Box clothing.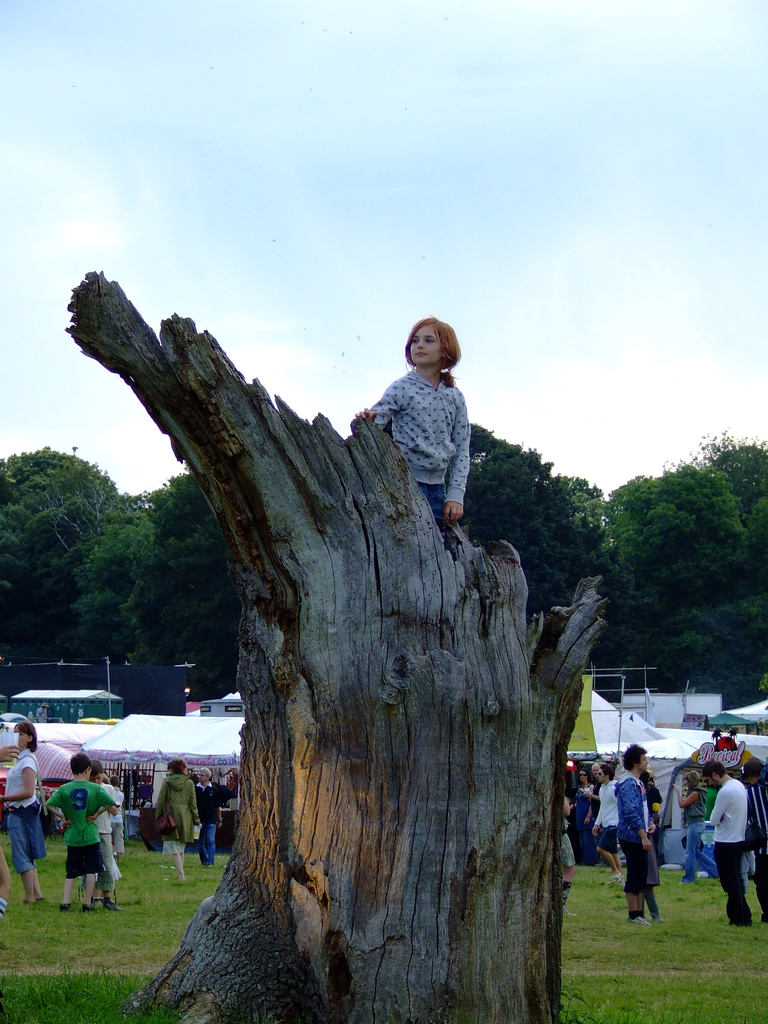
<bbox>116, 791, 125, 858</bbox>.
